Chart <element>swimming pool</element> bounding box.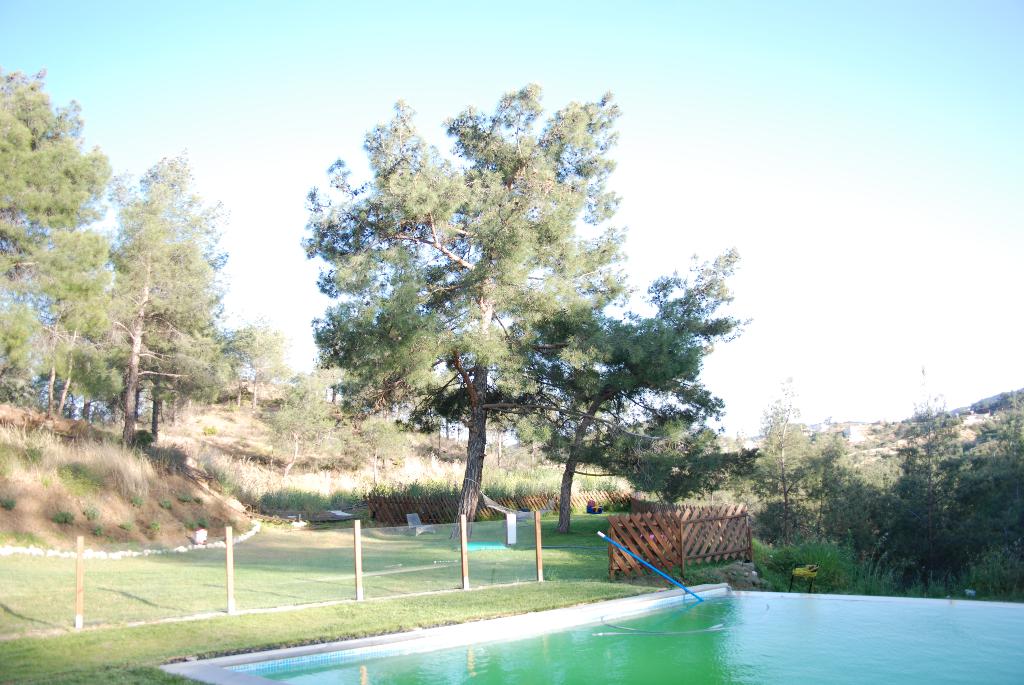
Charted: locate(161, 587, 1023, 684).
